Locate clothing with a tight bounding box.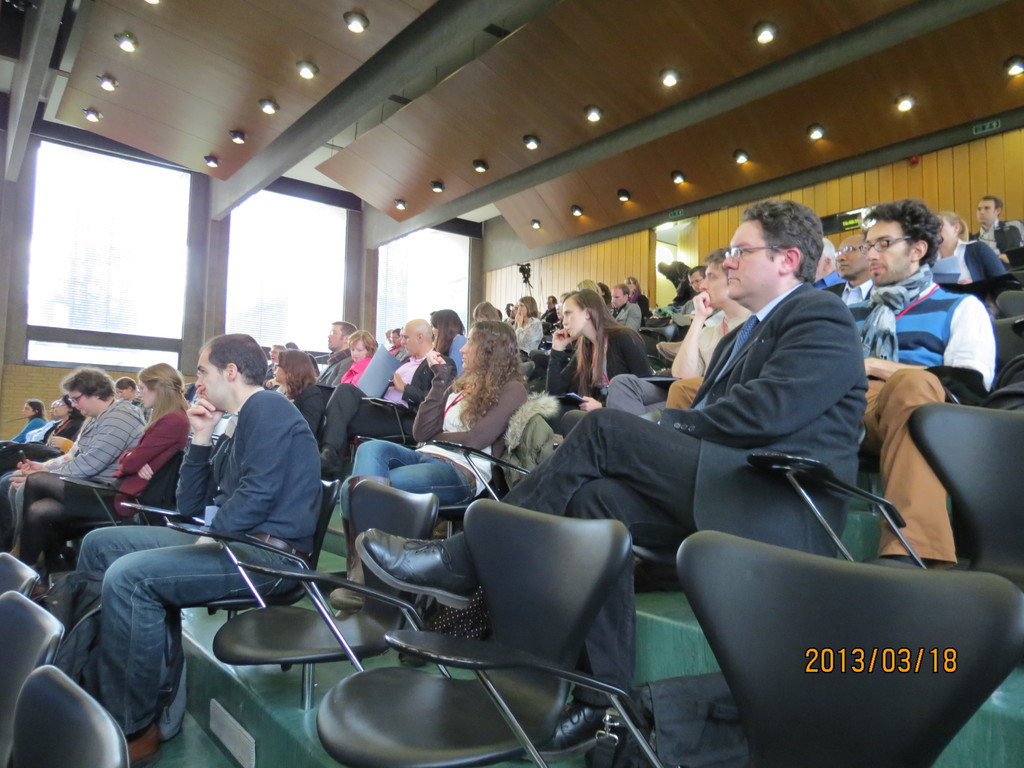
(966,218,1020,257).
